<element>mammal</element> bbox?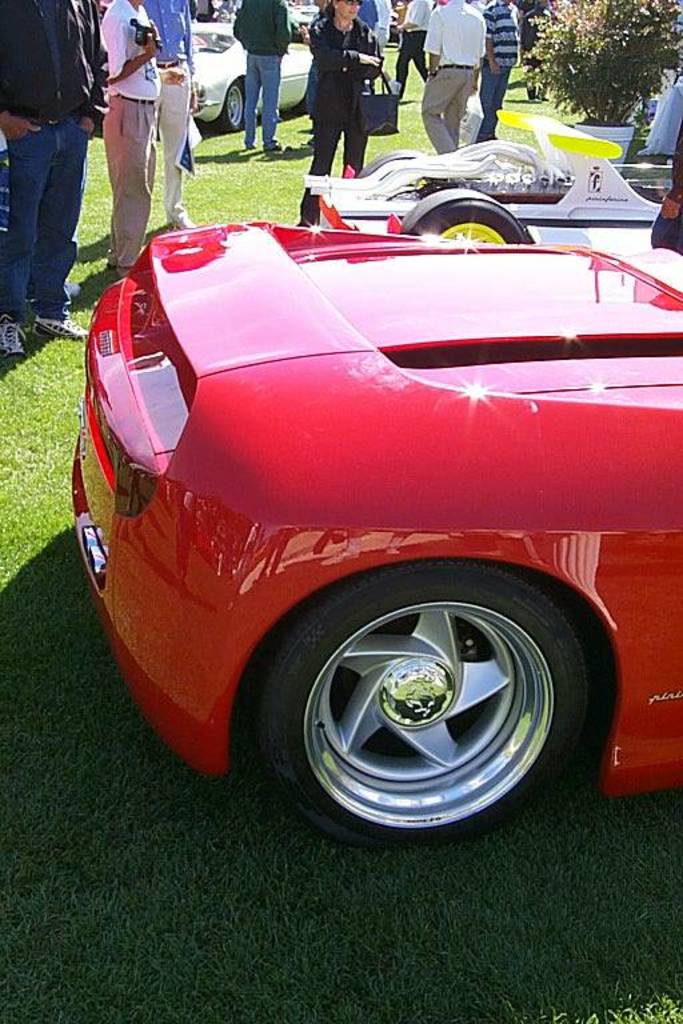
{"left": 394, "top": 0, "right": 431, "bottom": 96}
